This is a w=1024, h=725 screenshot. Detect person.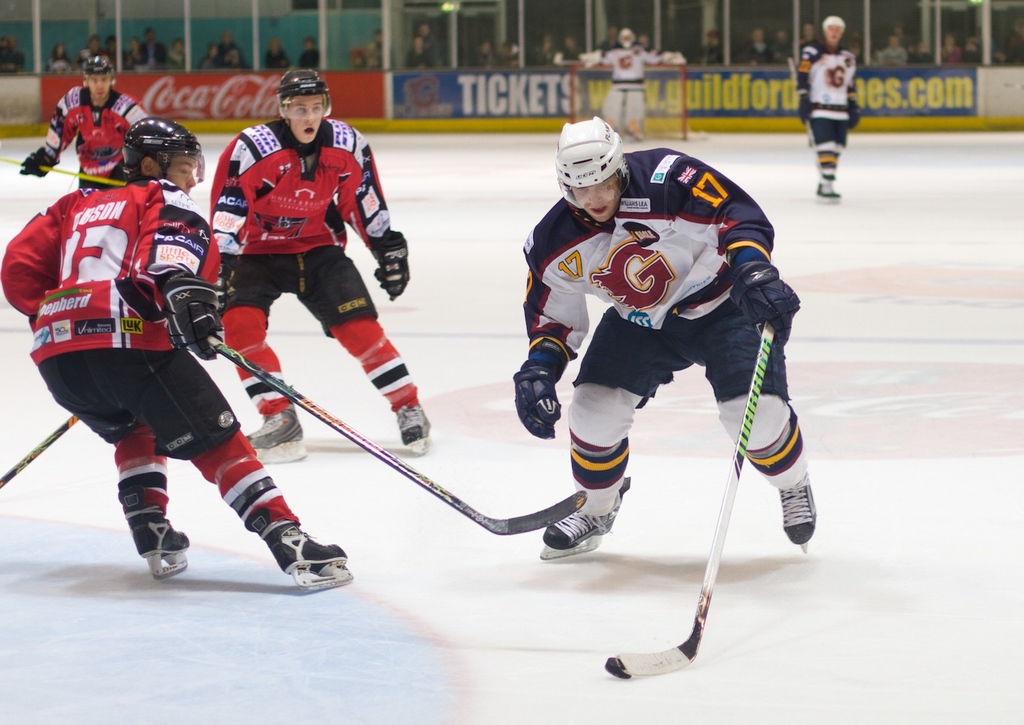
box=[195, 74, 436, 451].
